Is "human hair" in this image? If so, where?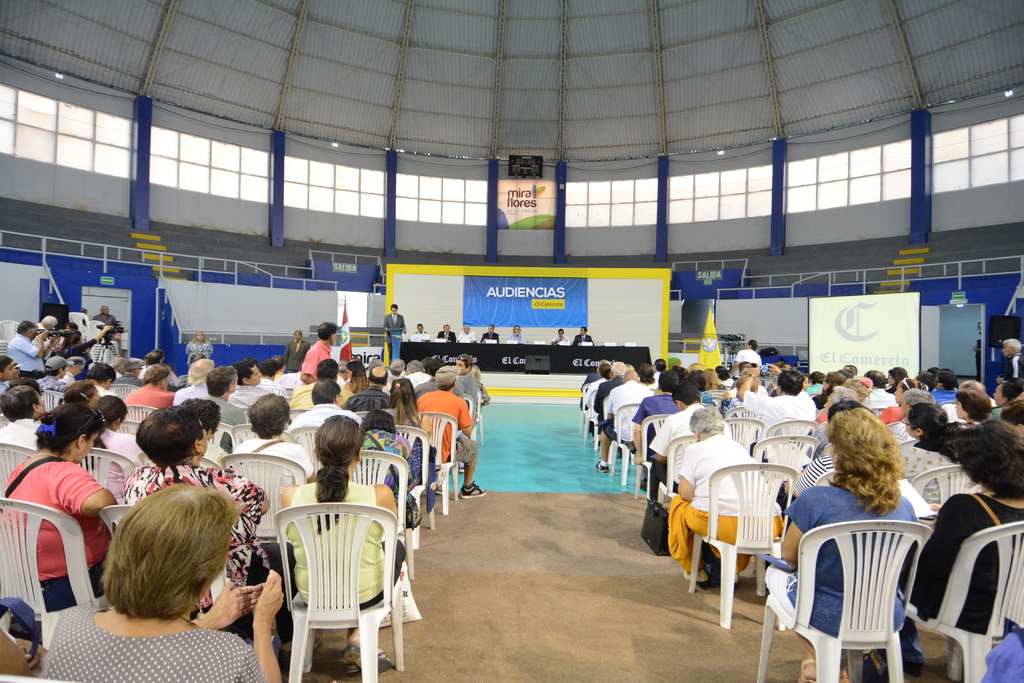
Yes, at left=367, top=366, right=388, bottom=384.
